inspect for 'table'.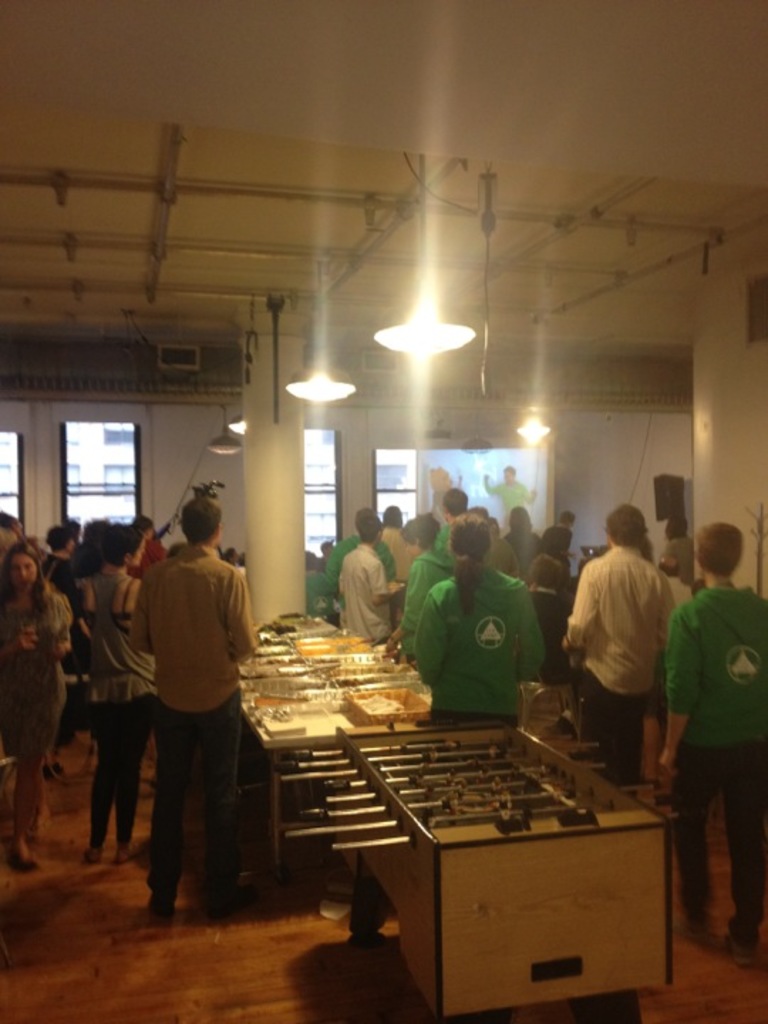
Inspection: locate(220, 604, 430, 879).
